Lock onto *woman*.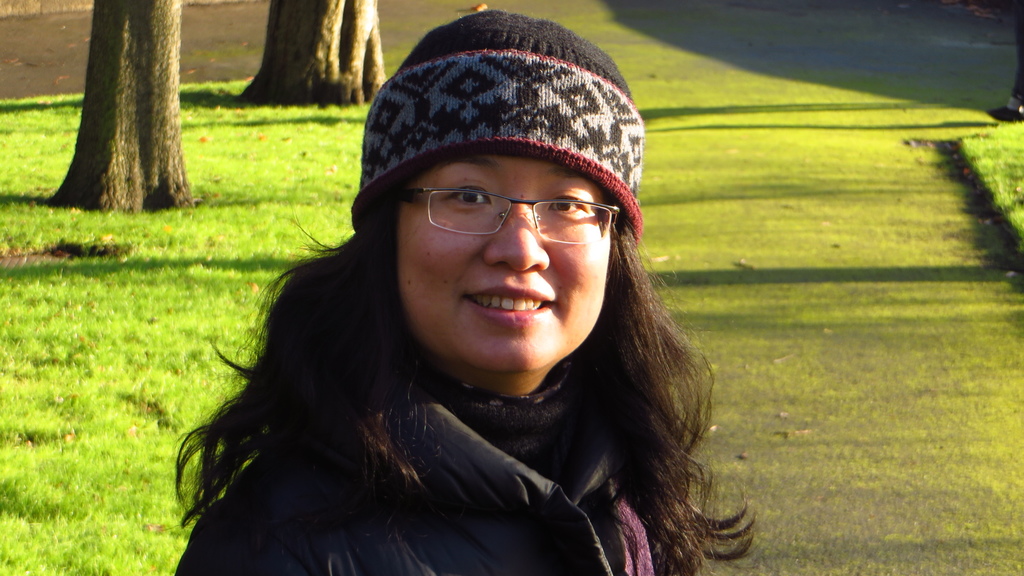
Locked: Rect(179, 48, 802, 575).
